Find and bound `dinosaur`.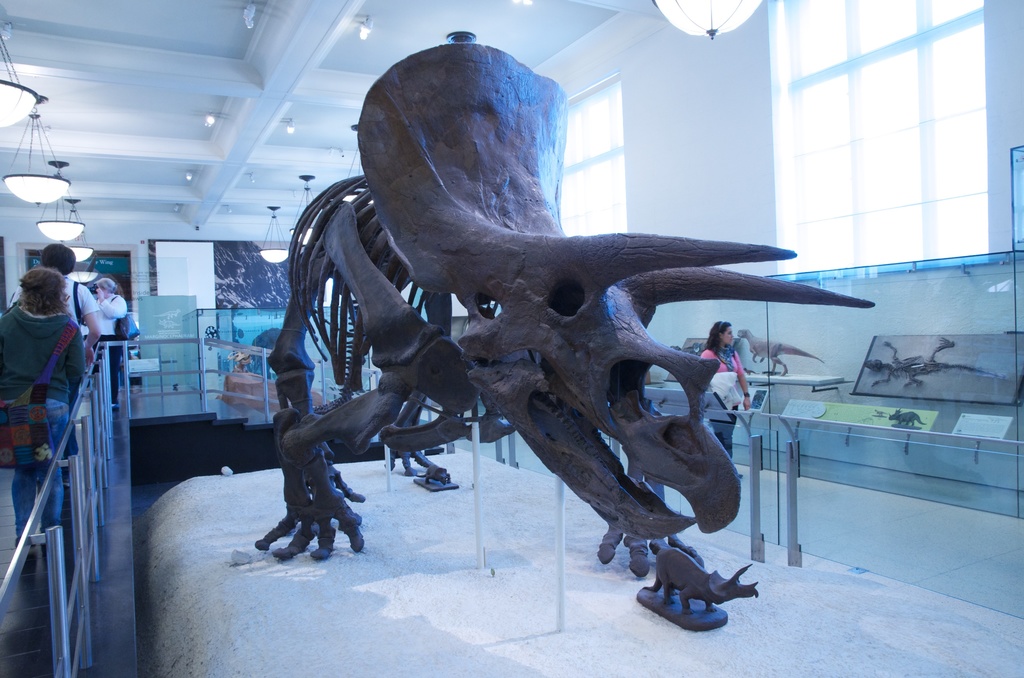
Bound: crop(735, 328, 829, 376).
